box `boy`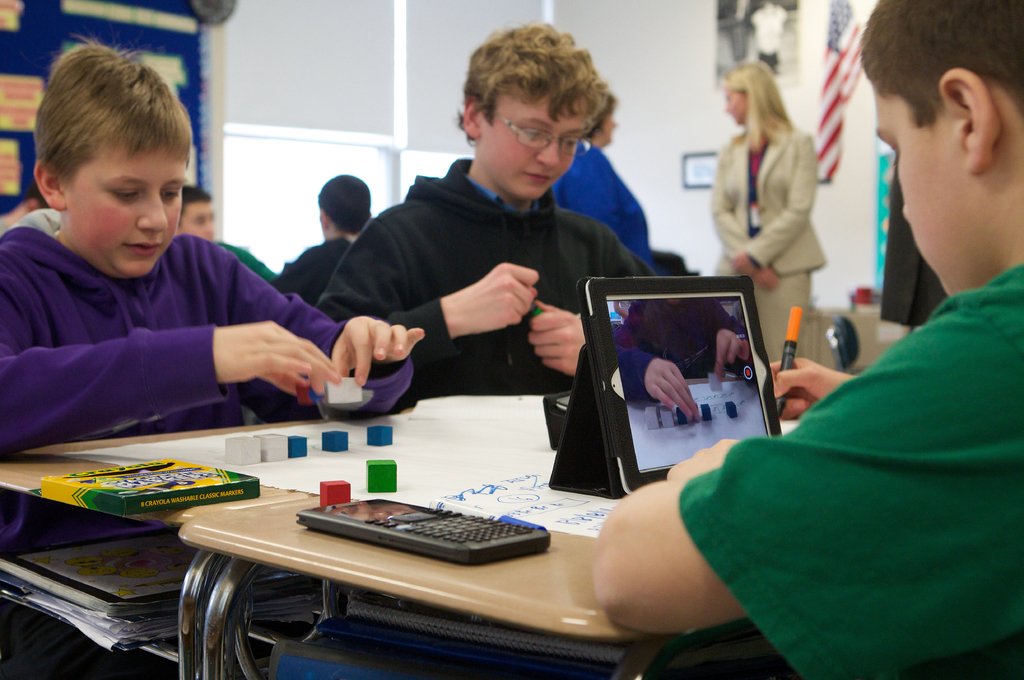
l=175, t=177, r=290, b=283
